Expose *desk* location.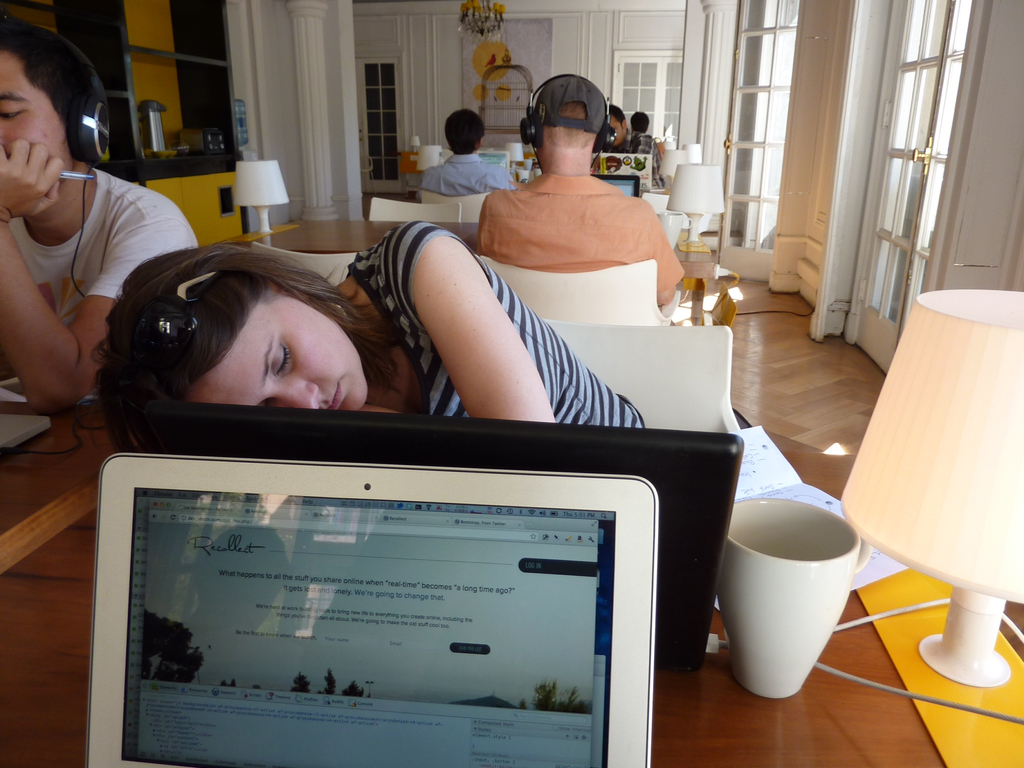
Exposed at bbox(0, 461, 823, 767).
